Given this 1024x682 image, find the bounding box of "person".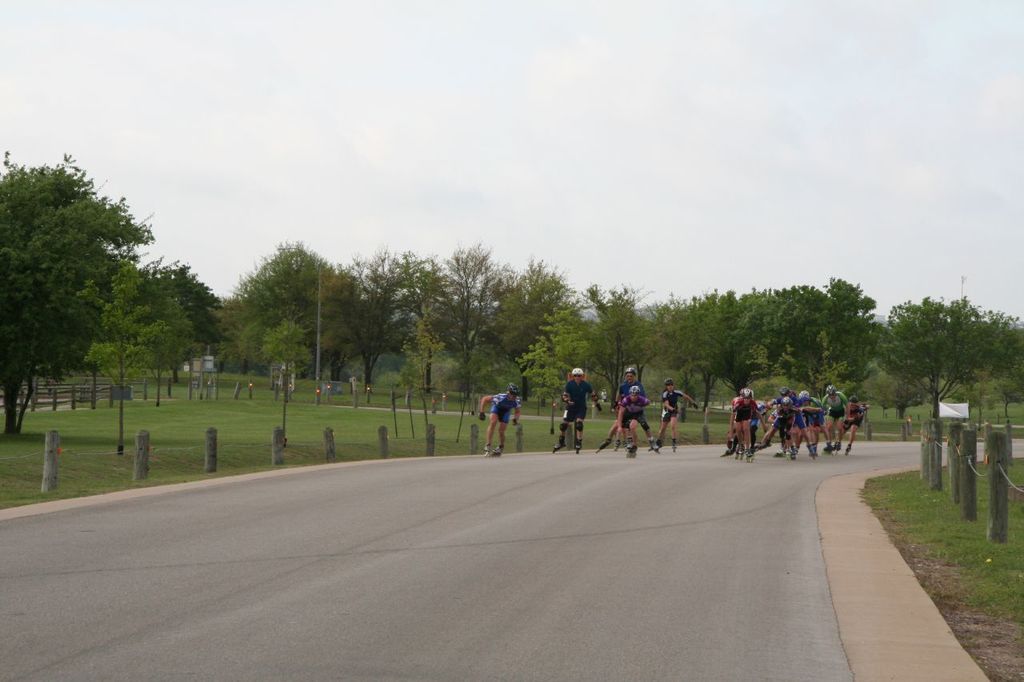
<bbox>655, 378, 702, 448</bbox>.
